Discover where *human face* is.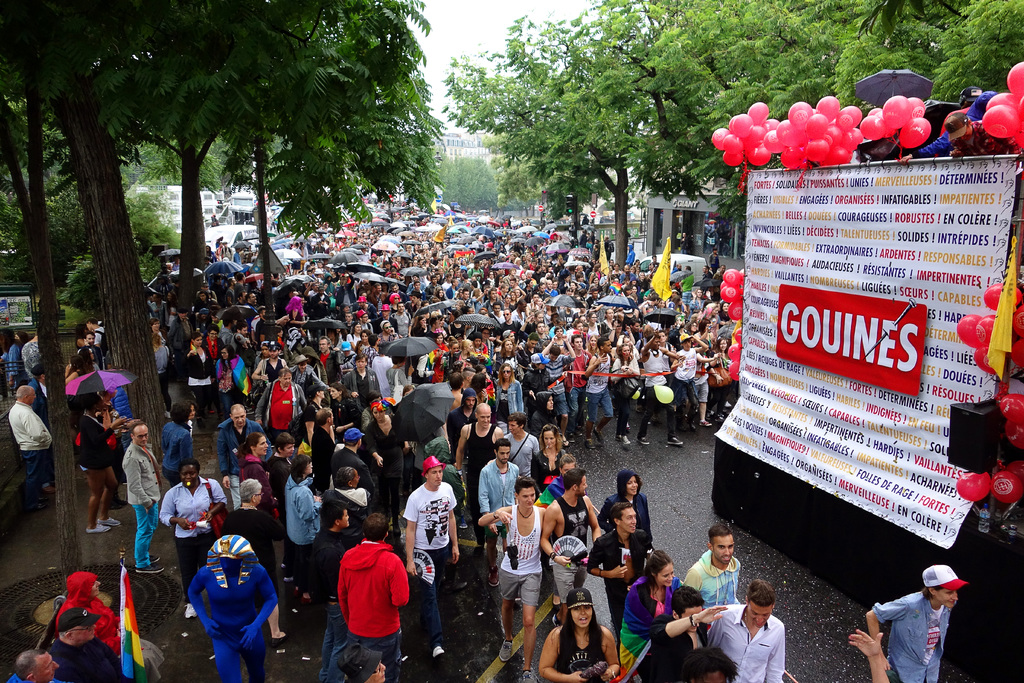
Discovered at 502:337:516:356.
